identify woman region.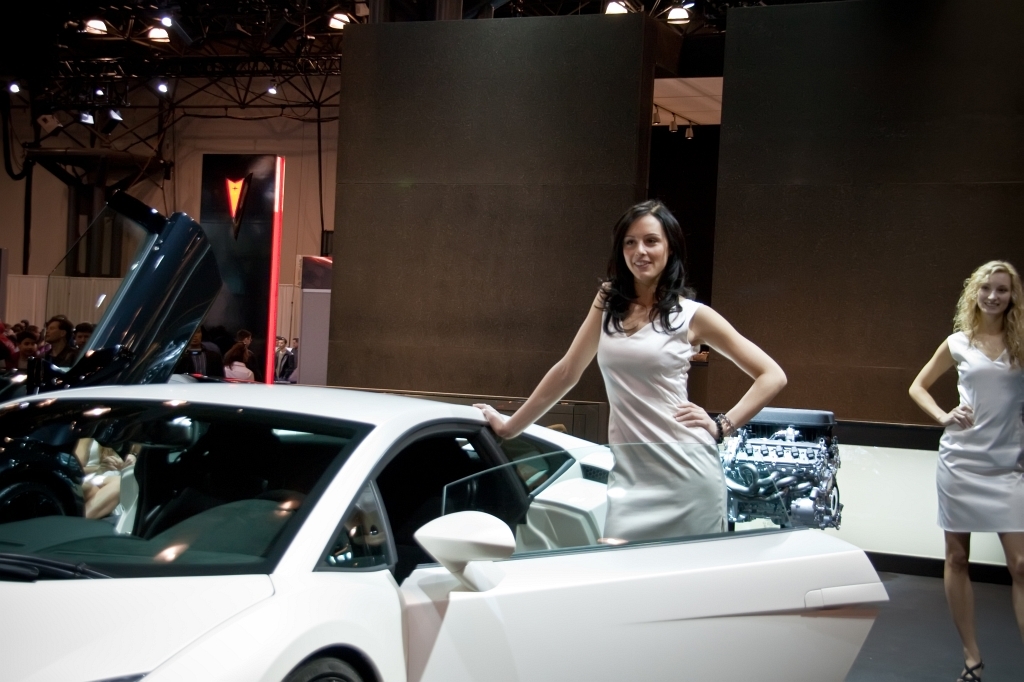
Region: 224:343:249:379.
